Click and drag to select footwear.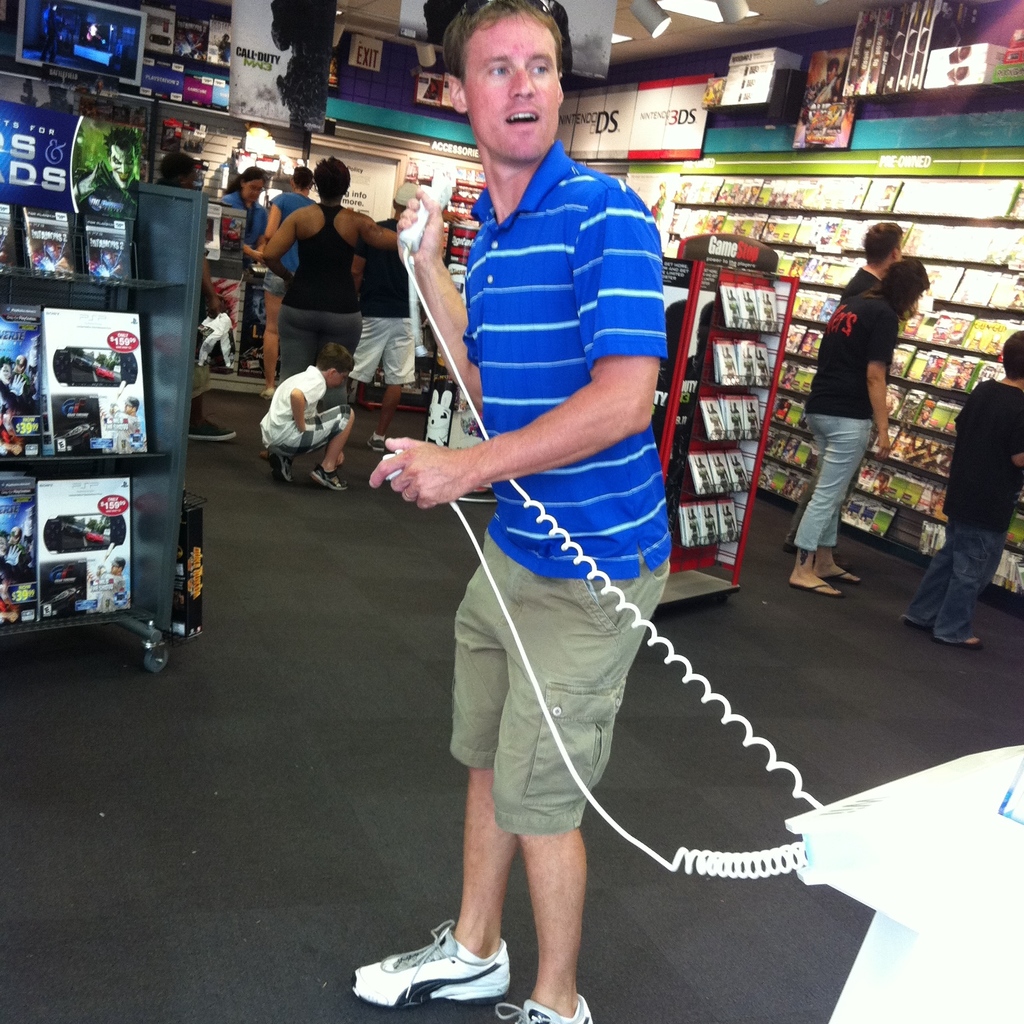
Selection: (372,913,512,1016).
